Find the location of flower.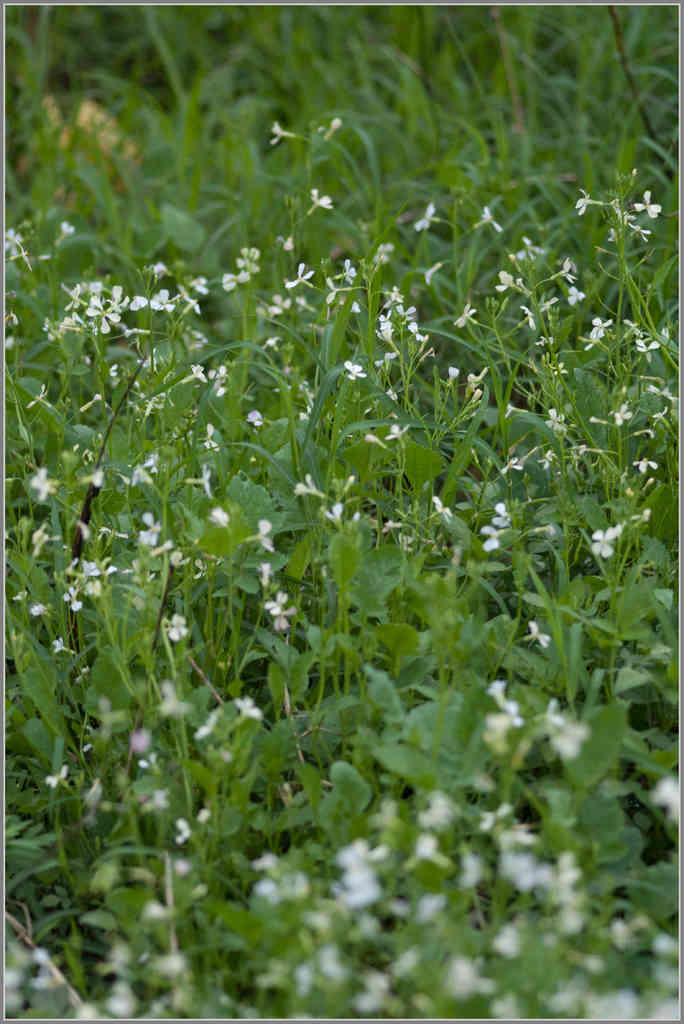
Location: locate(266, 294, 292, 316).
